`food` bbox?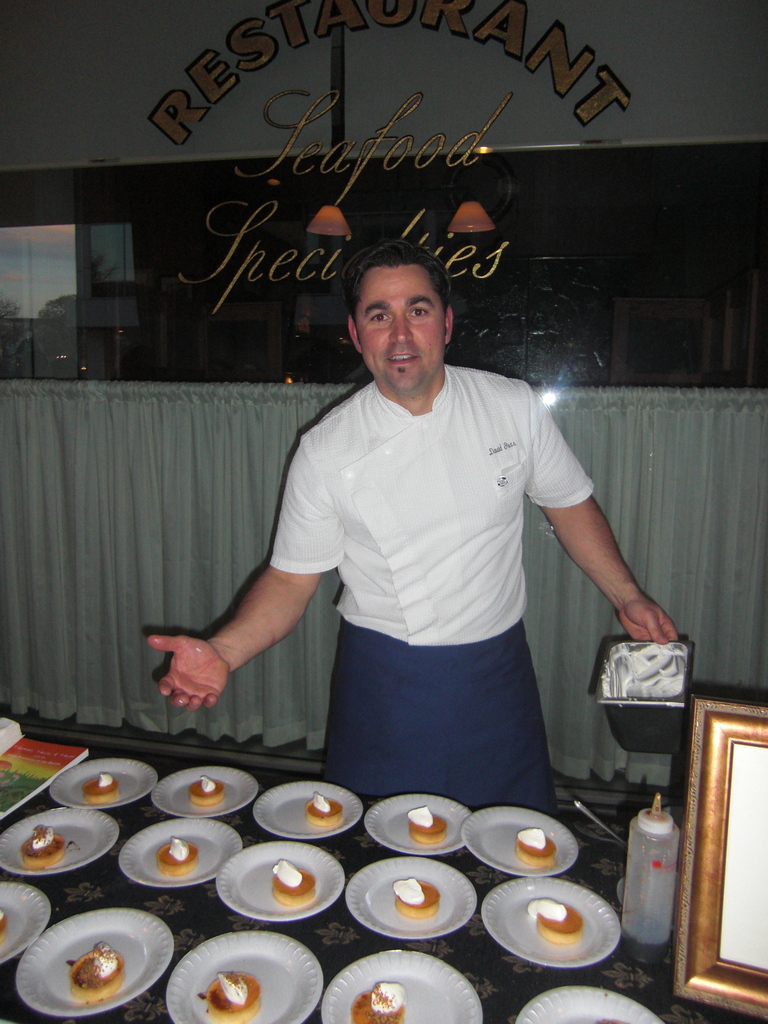
select_region(303, 792, 344, 829)
